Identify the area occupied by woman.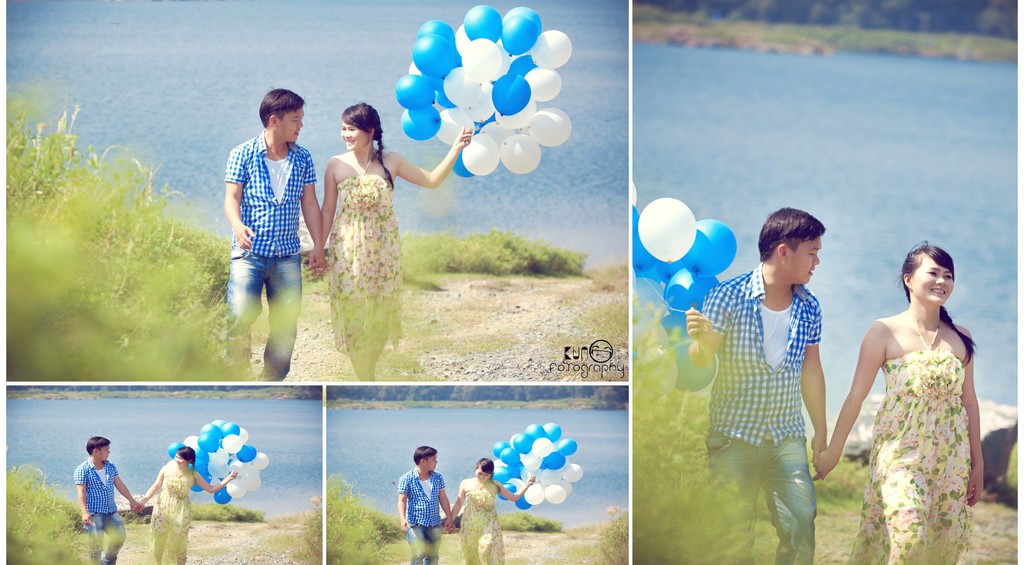
Area: BBox(836, 229, 996, 559).
